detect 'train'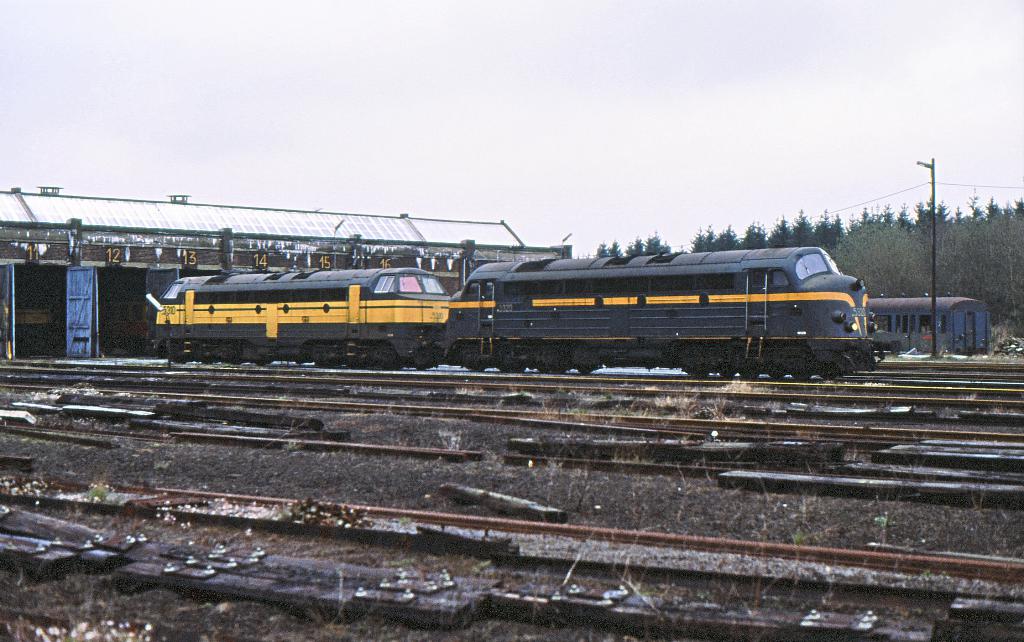
<region>863, 298, 991, 352</region>
